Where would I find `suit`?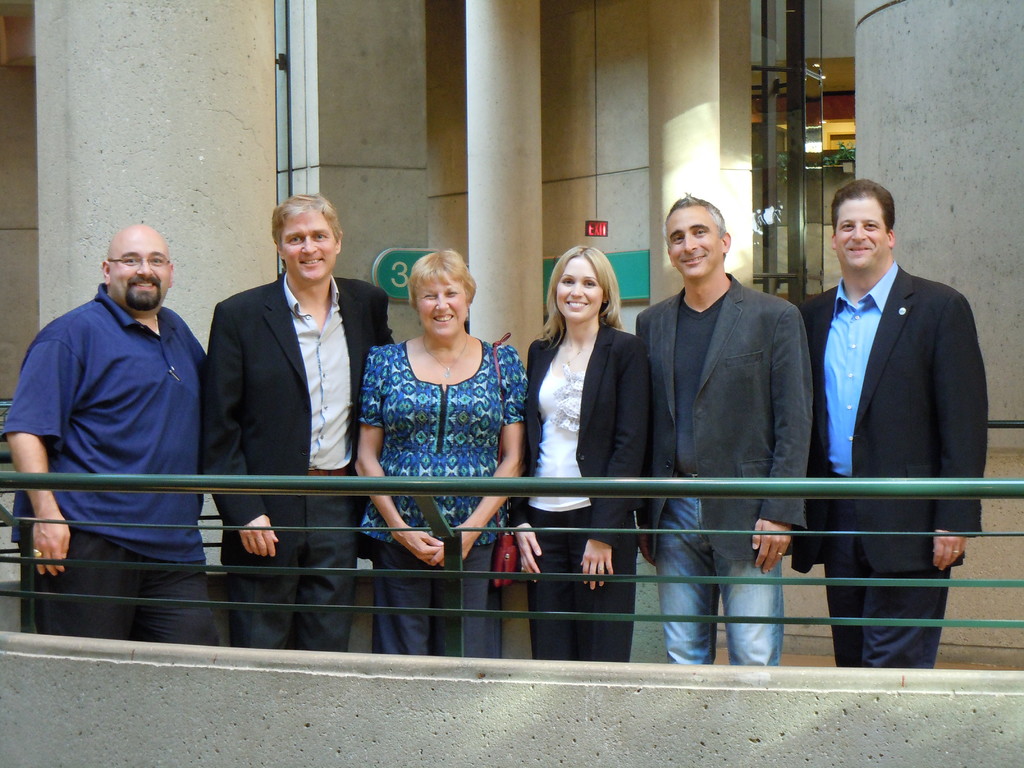
At [left=201, top=271, right=396, bottom=656].
